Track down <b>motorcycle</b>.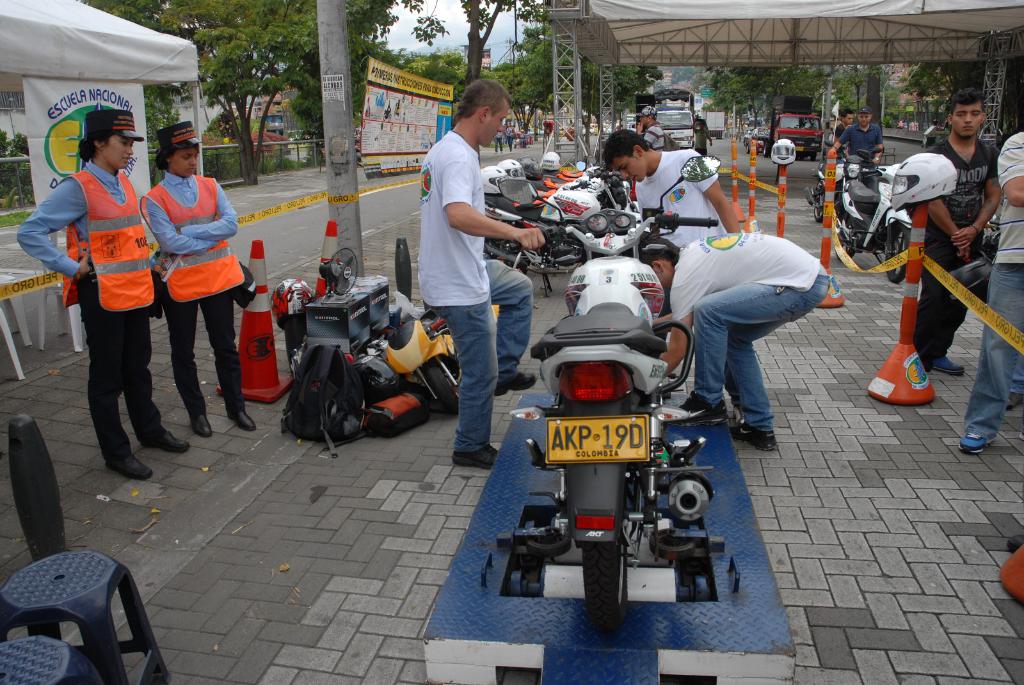
Tracked to 497 154 728 626.
